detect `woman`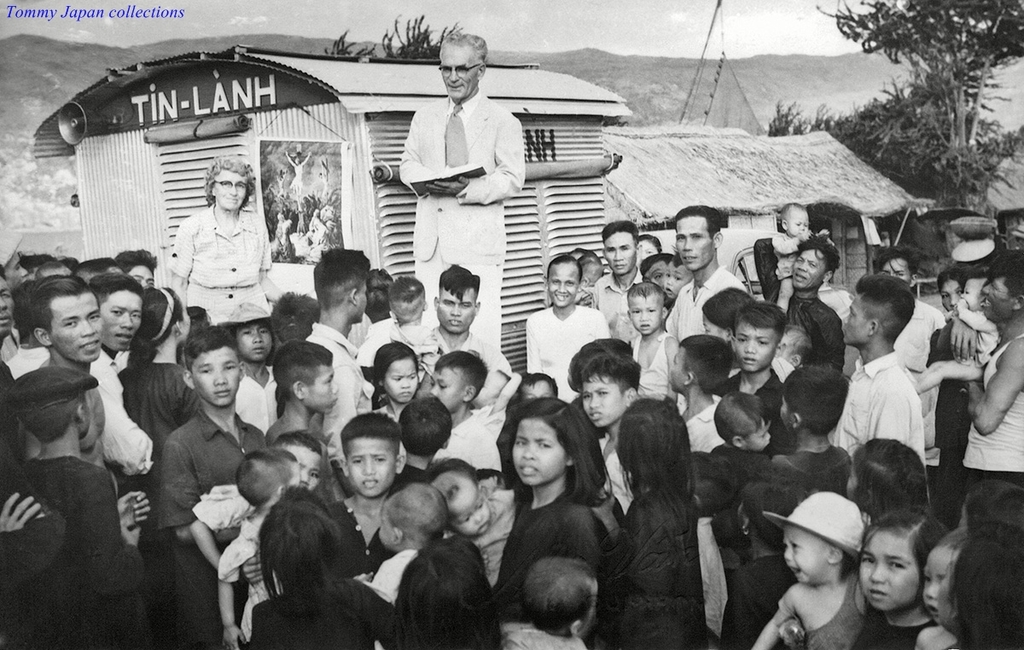
pyautogui.locateOnScreen(173, 152, 285, 328)
